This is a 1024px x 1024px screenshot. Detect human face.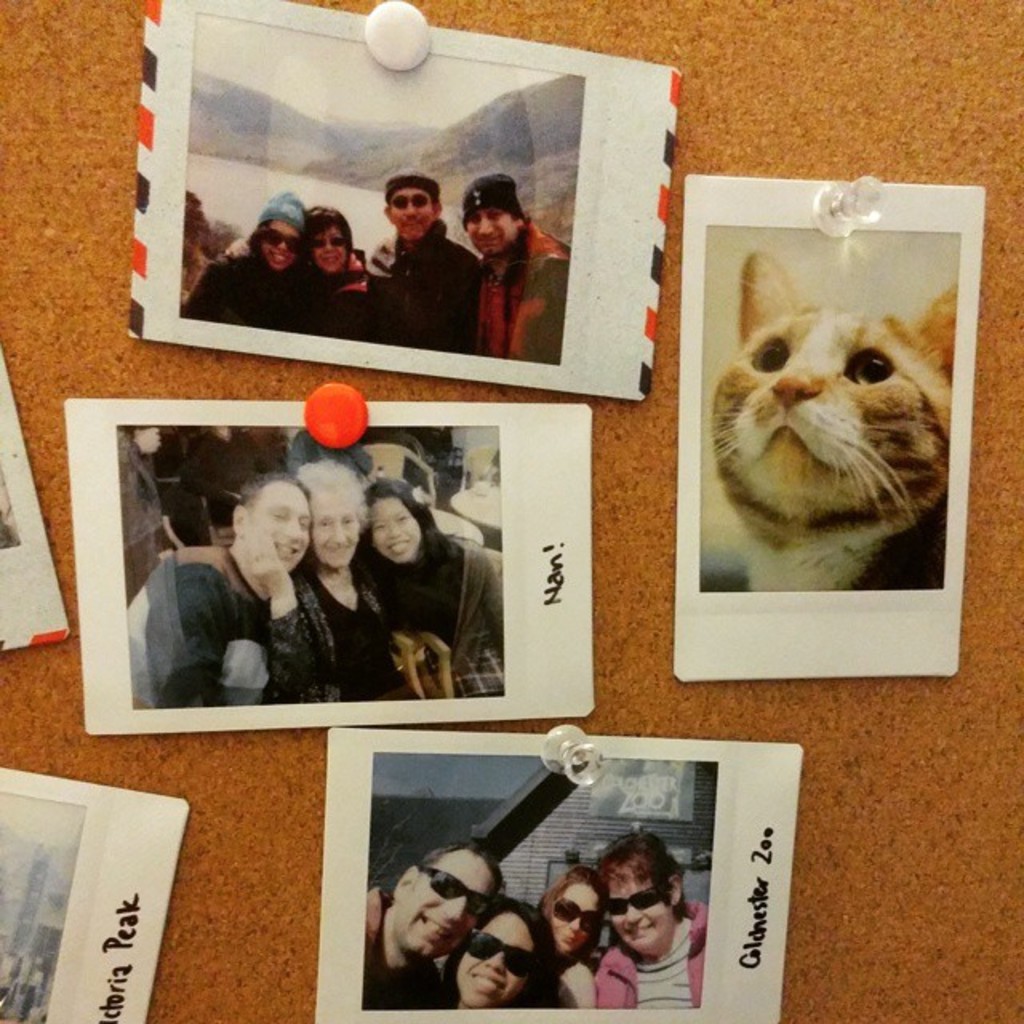
l=386, t=187, r=438, b=242.
